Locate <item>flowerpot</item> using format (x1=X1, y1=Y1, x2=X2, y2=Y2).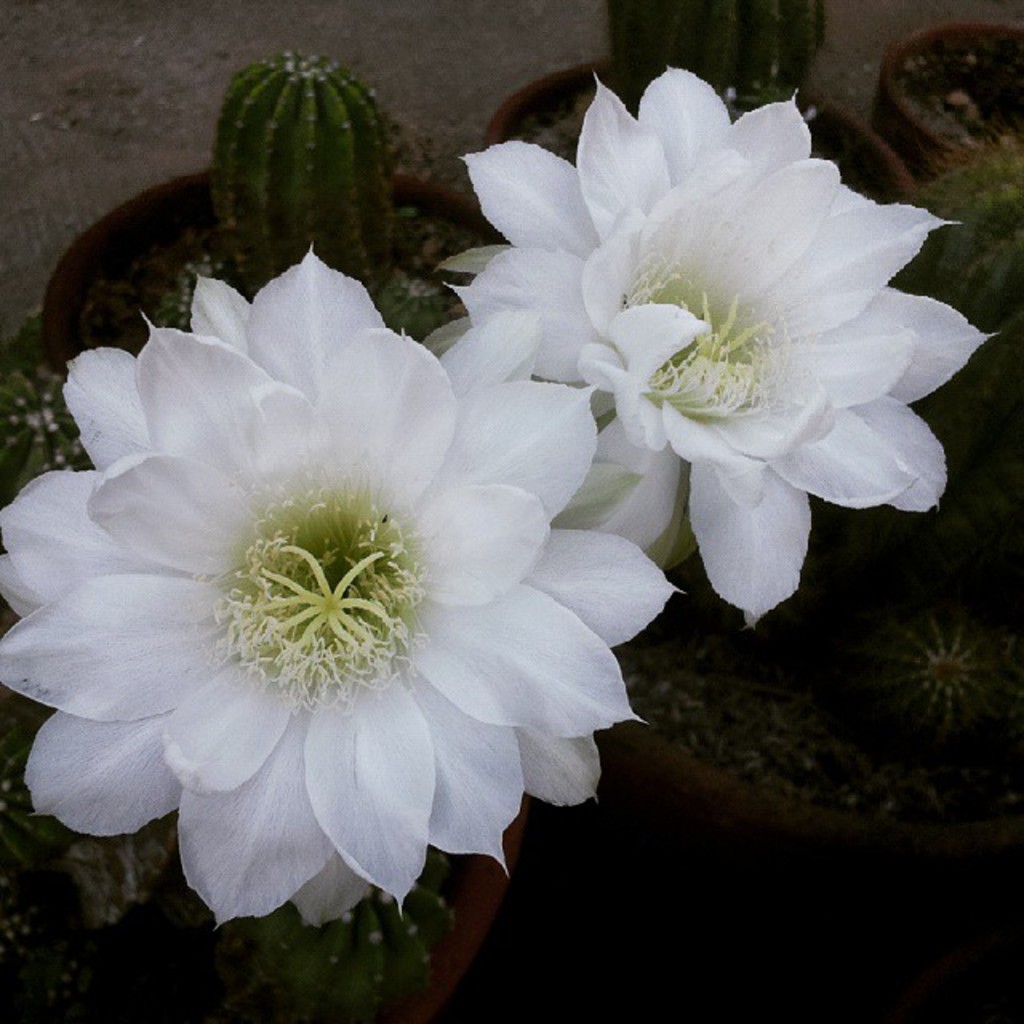
(x1=595, y1=490, x2=1022, y2=963).
